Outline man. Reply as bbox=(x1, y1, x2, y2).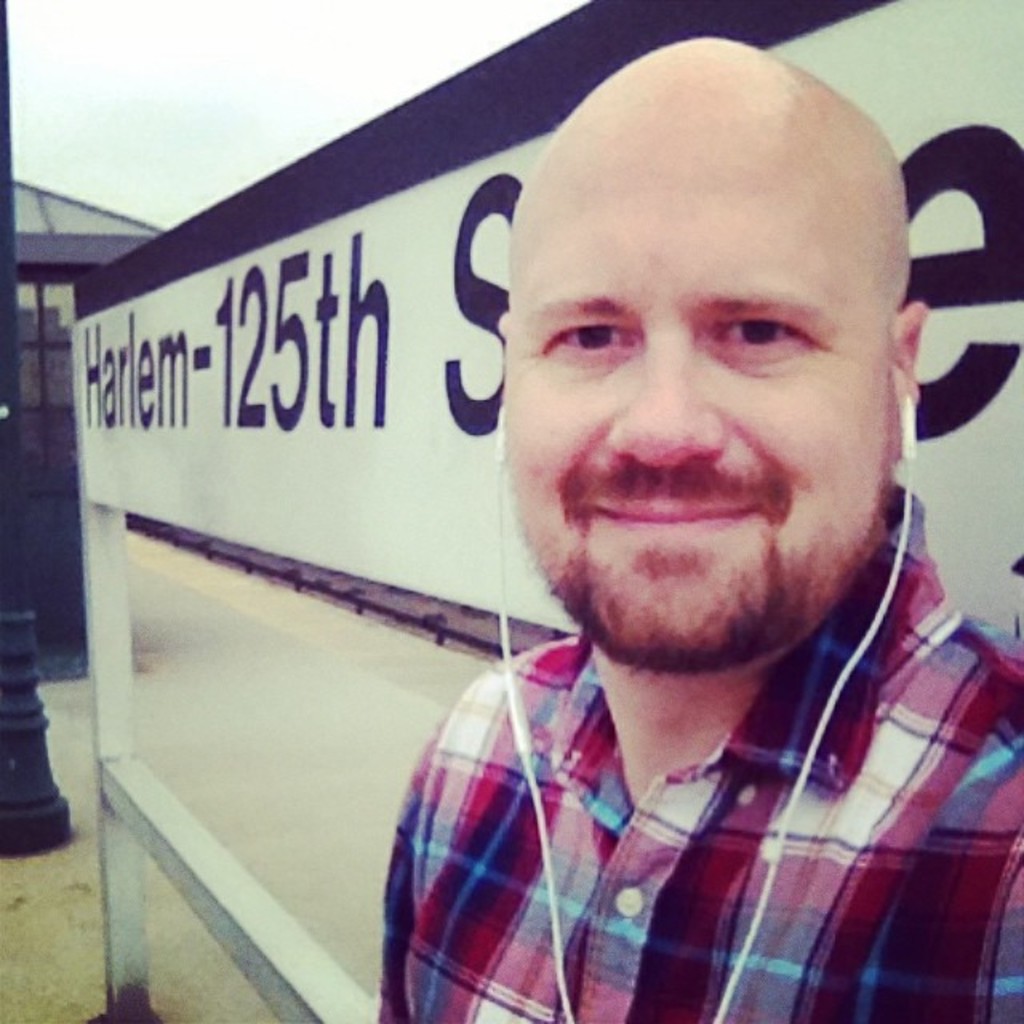
bbox=(373, 30, 1022, 1022).
